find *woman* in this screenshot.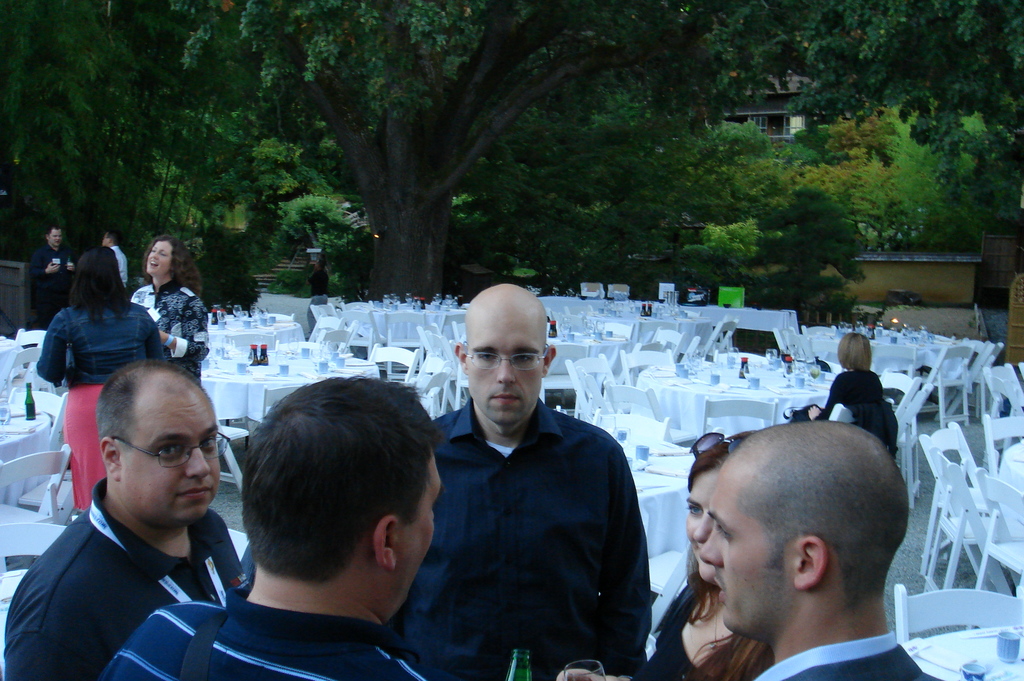
The bounding box for *woman* is Rect(559, 431, 792, 680).
